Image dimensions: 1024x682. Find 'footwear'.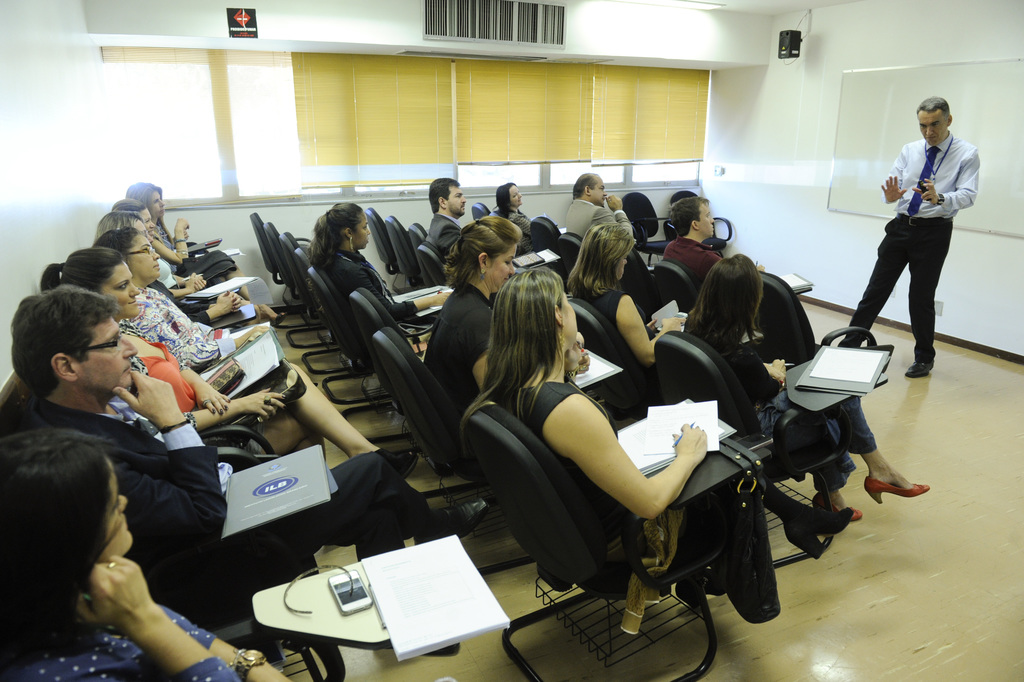
{"x1": 370, "y1": 442, "x2": 424, "y2": 478}.
